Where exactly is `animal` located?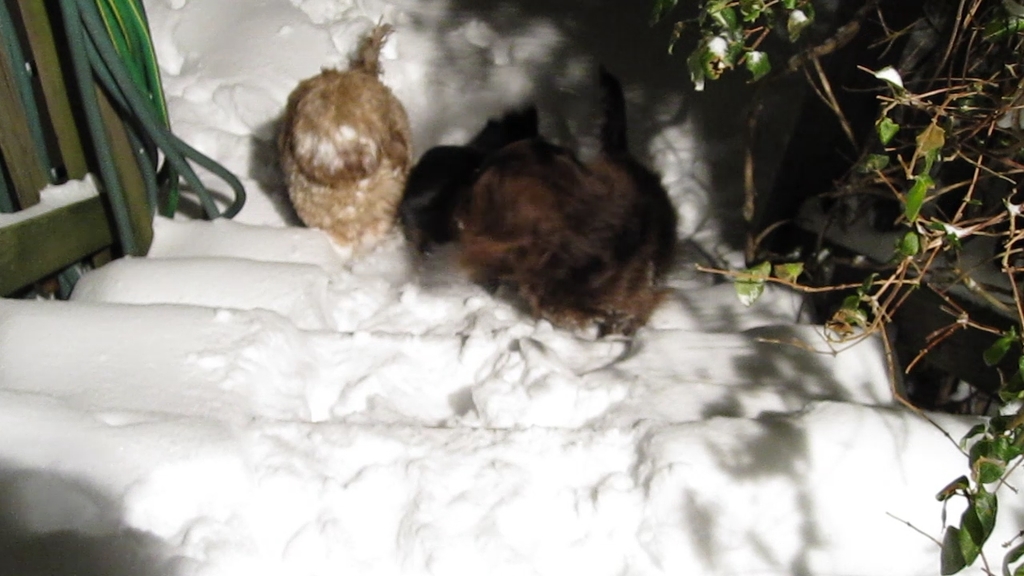
Its bounding box is [left=391, top=100, right=546, bottom=258].
